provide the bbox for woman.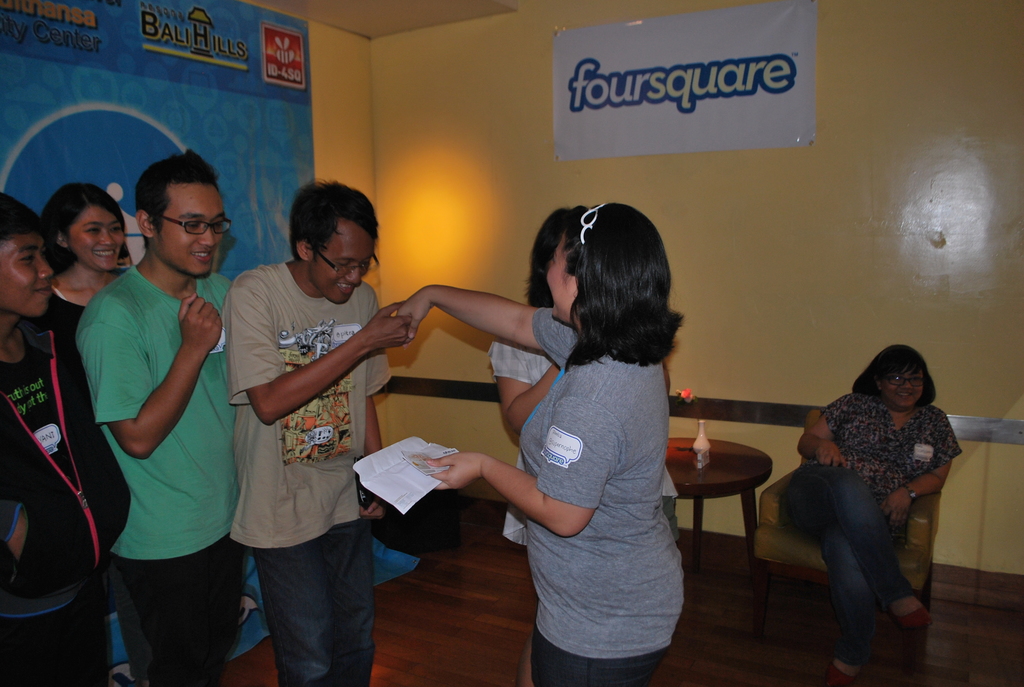
{"left": 784, "top": 341, "right": 959, "bottom": 675}.
